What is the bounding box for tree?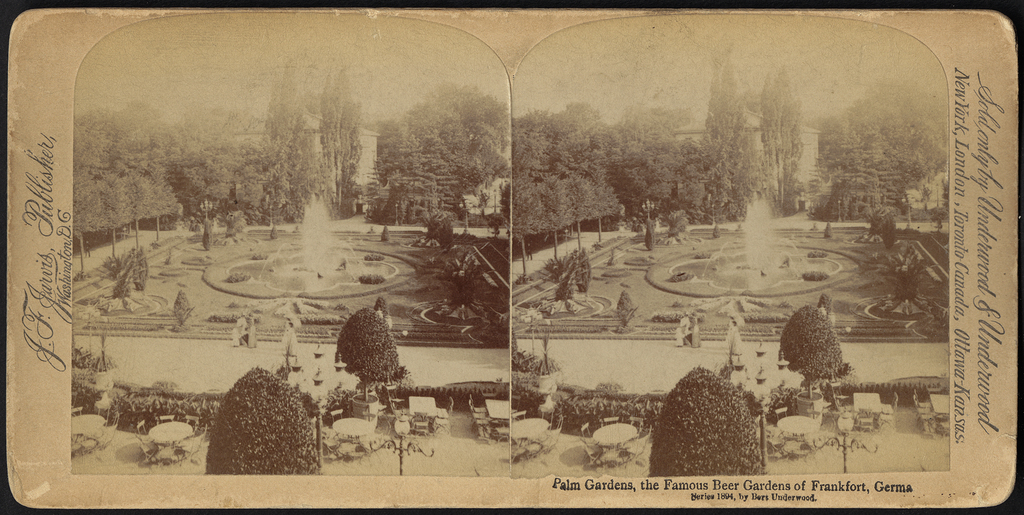
region(337, 308, 406, 388).
